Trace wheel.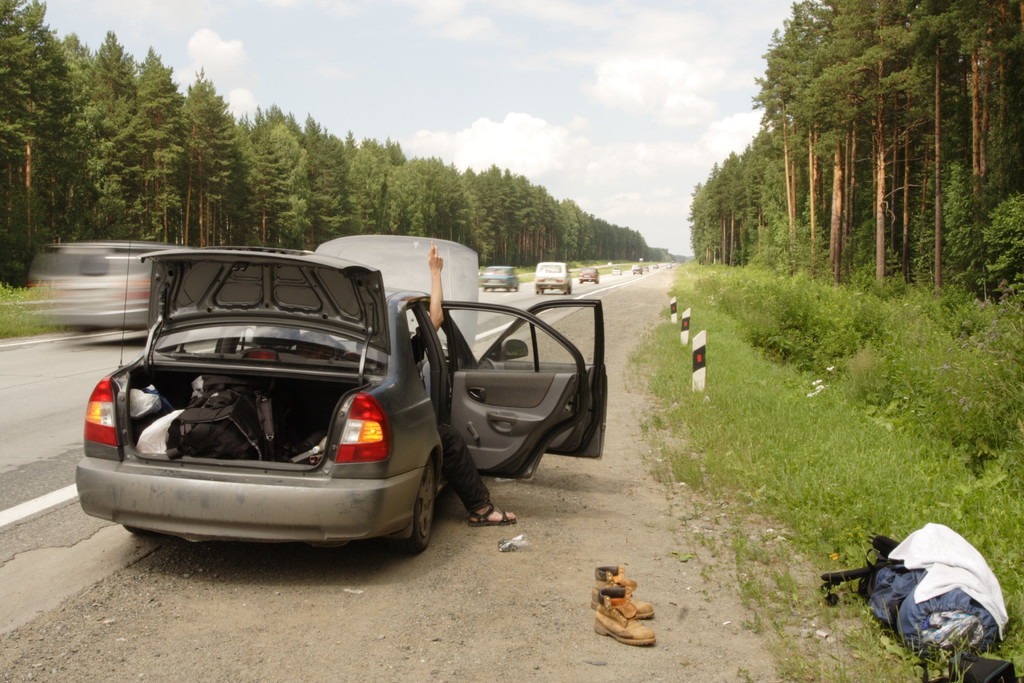
Traced to left=490, top=286, right=493, bottom=292.
